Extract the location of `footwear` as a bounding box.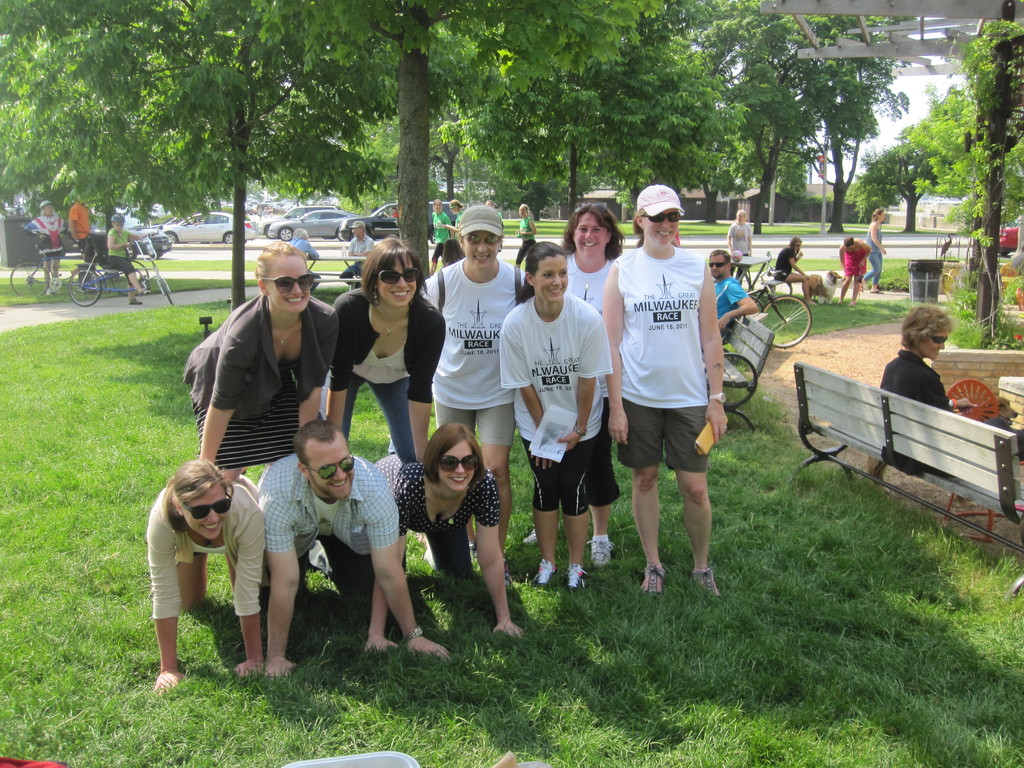
box=[140, 287, 150, 297].
